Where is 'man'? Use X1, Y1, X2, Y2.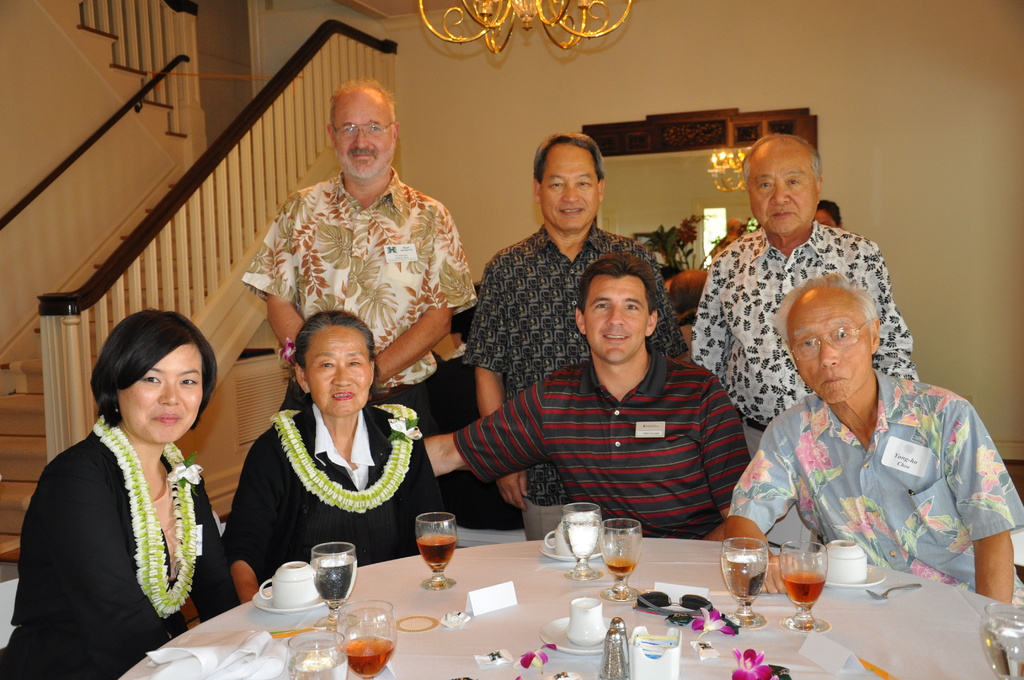
428, 257, 762, 555.
